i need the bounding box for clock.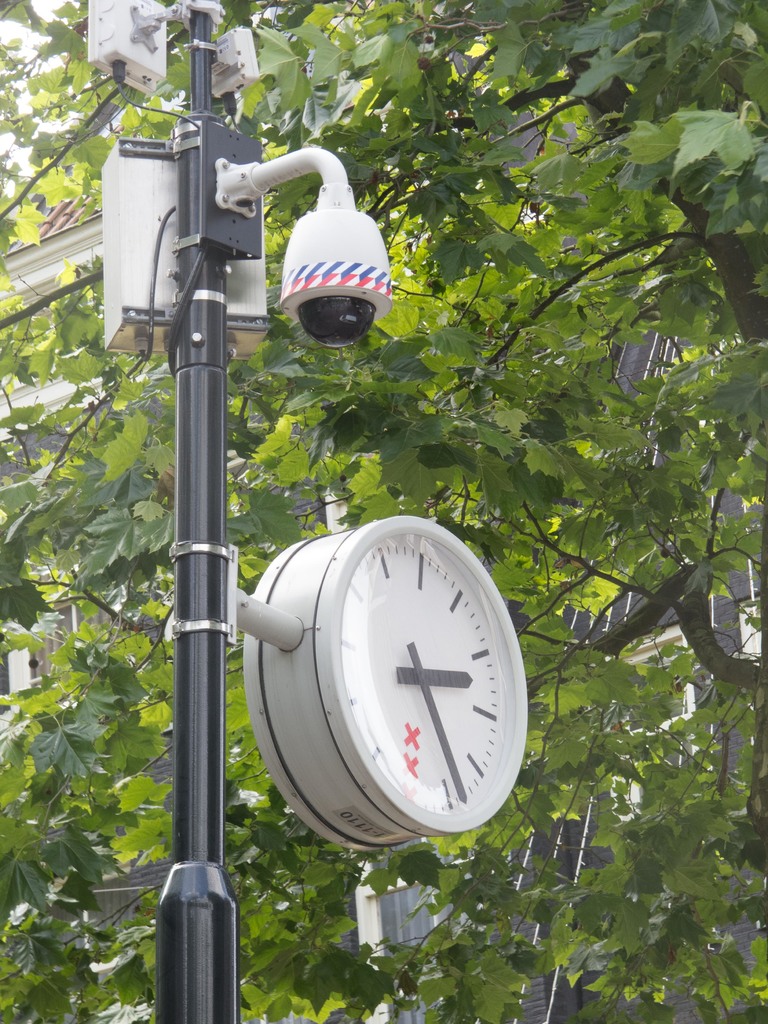
Here it is: 241,506,532,854.
